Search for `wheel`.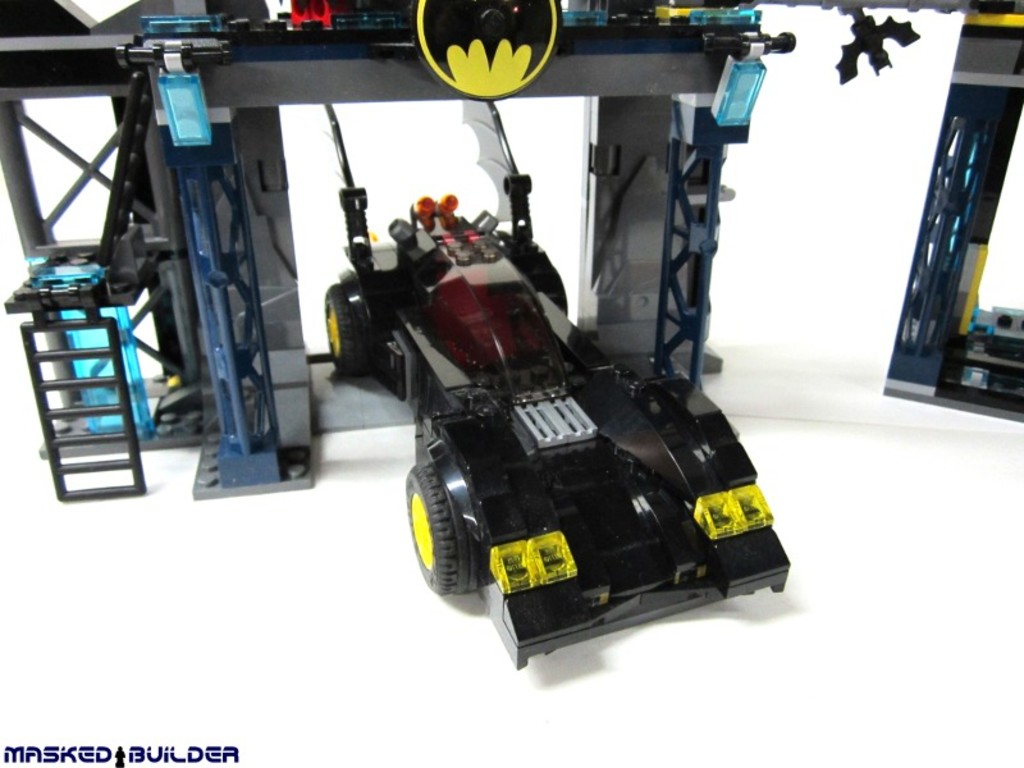
Found at [402,462,486,595].
